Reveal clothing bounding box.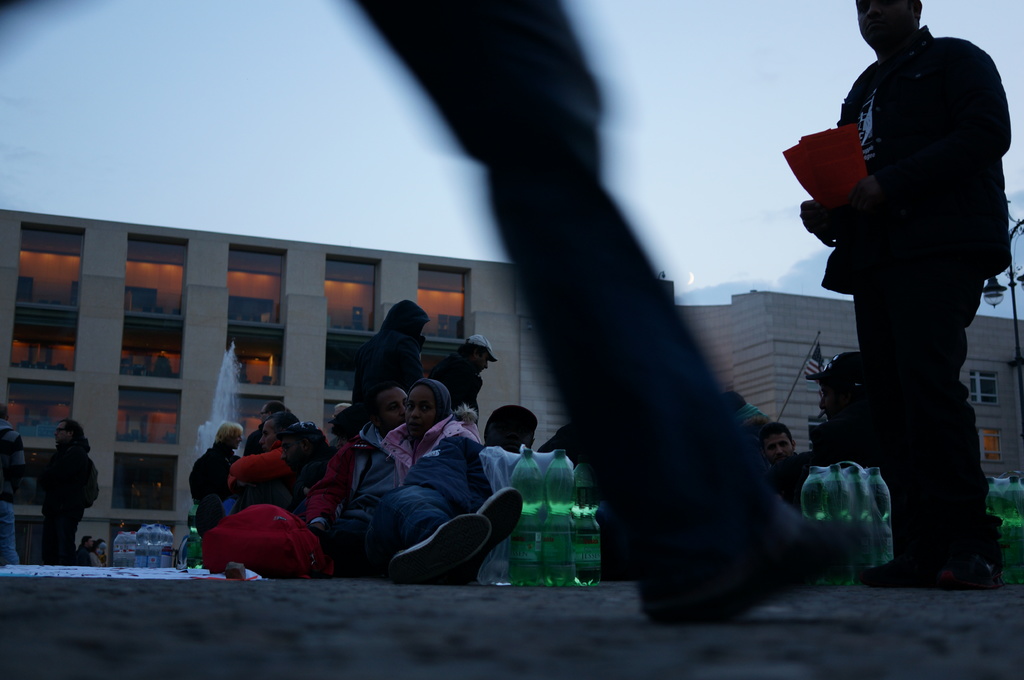
Revealed: (x1=294, y1=432, x2=386, y2=542).
